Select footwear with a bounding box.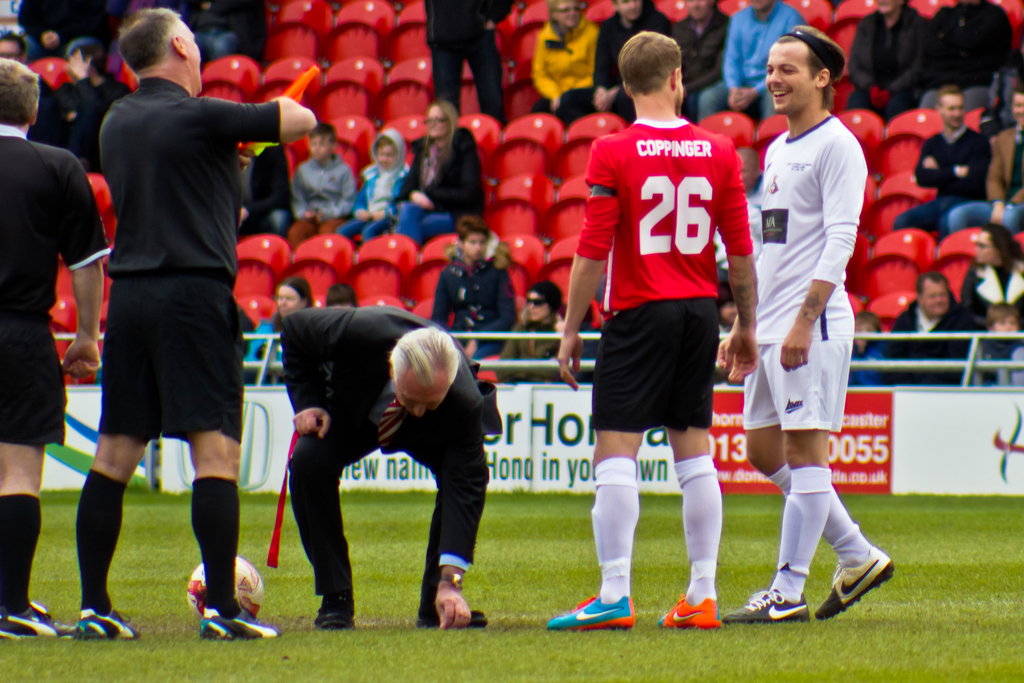
813/548/895/620.
